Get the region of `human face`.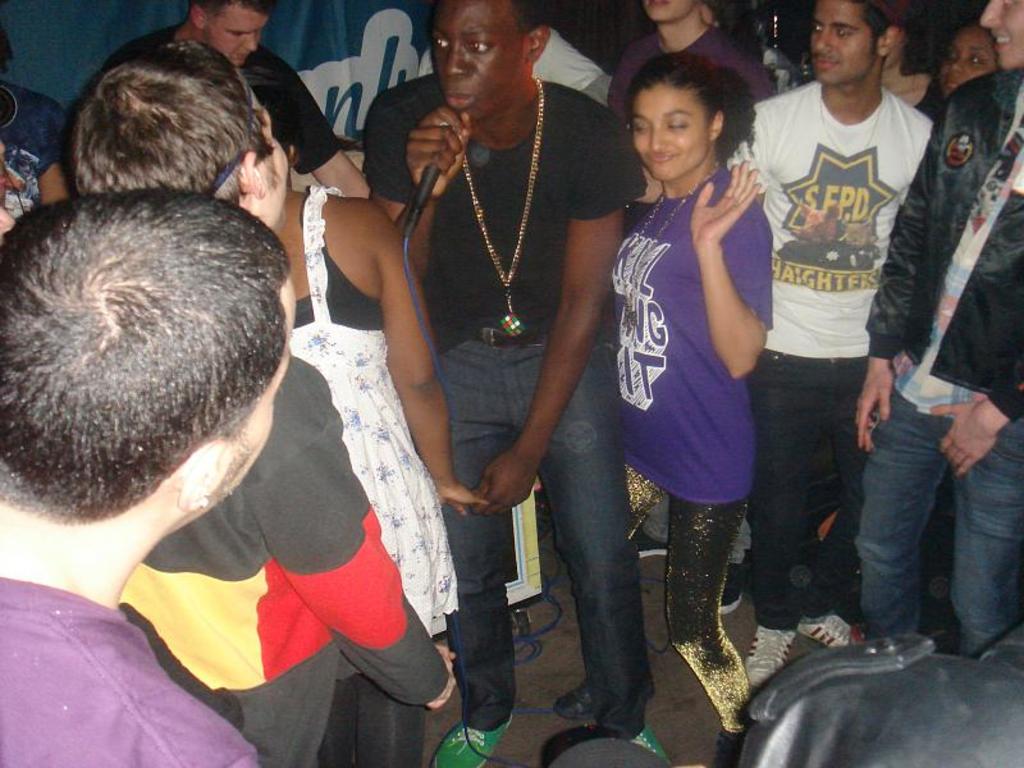
bbox(632, 78, 709, 186).
